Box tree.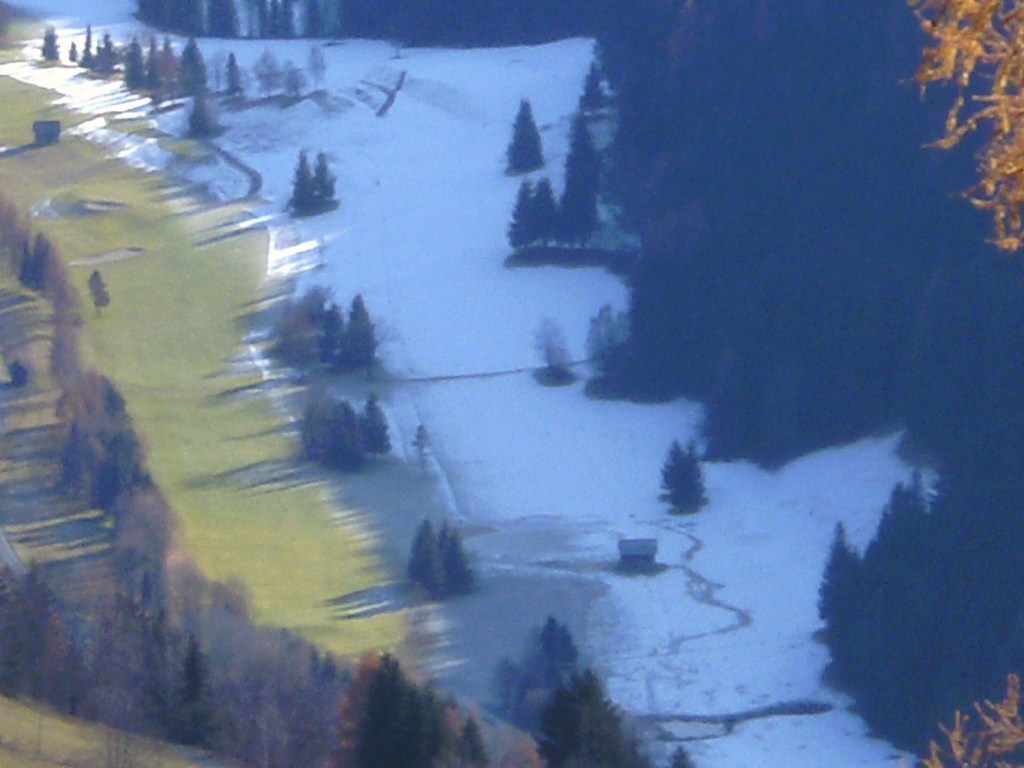
796/472/1023/741.
